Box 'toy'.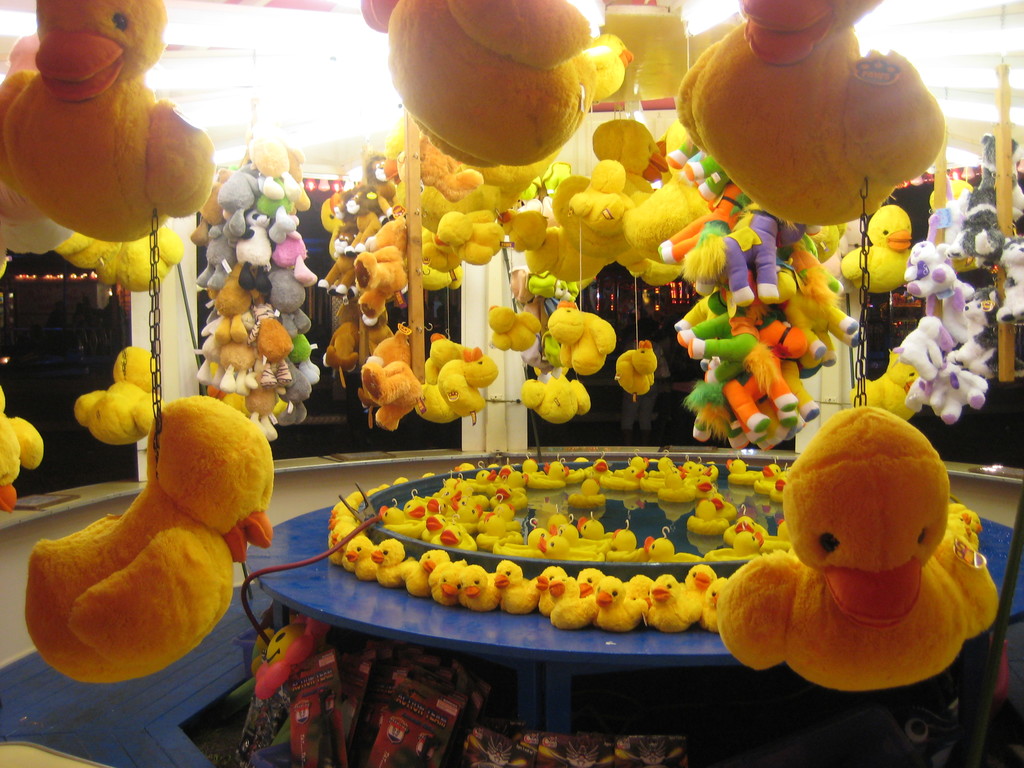
[657,472,694,505].
